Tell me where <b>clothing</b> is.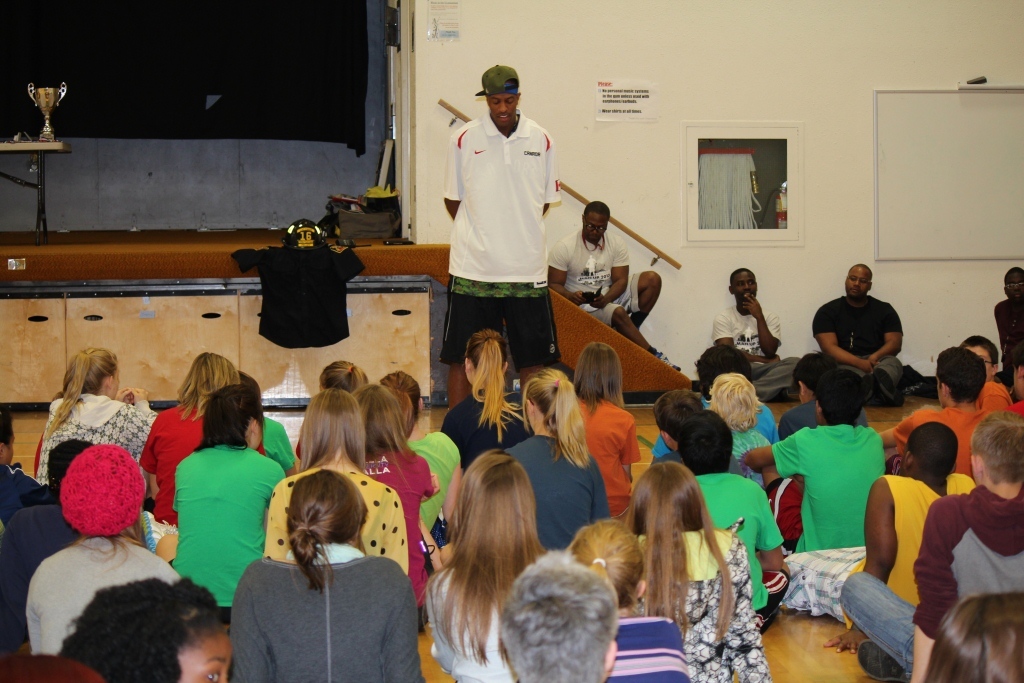
<b>clothing</b> is at x1=544 y1=228 x2=642 y2=325.
